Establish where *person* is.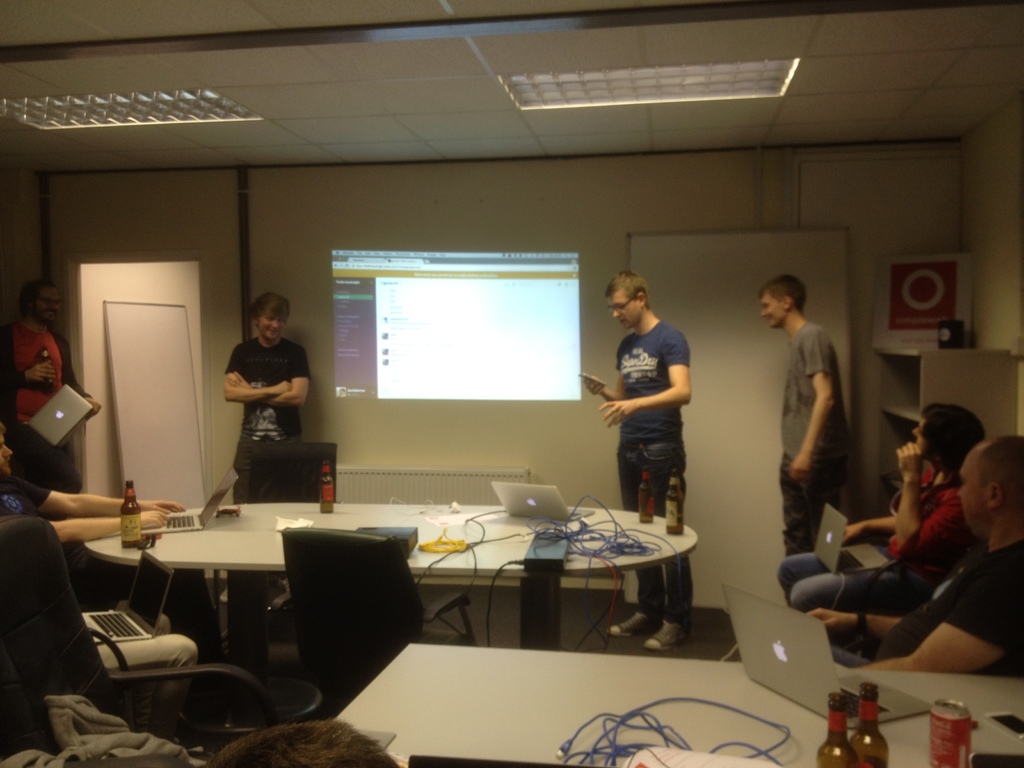
Established at crop(0, 445, 205, 732).
